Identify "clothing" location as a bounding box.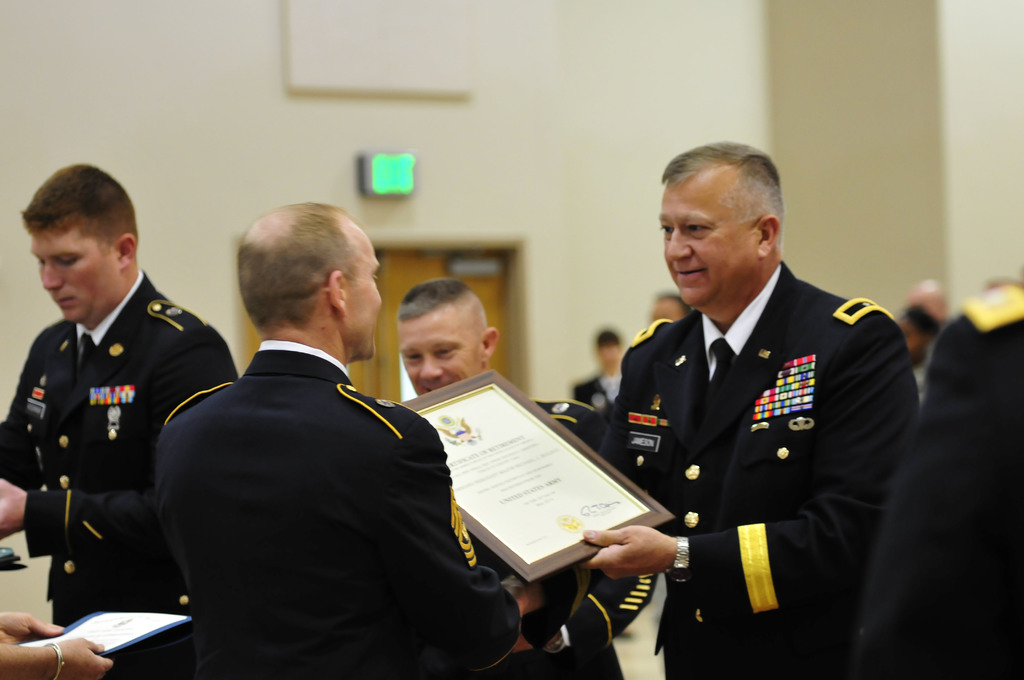
(153, 336, 520, 679).
